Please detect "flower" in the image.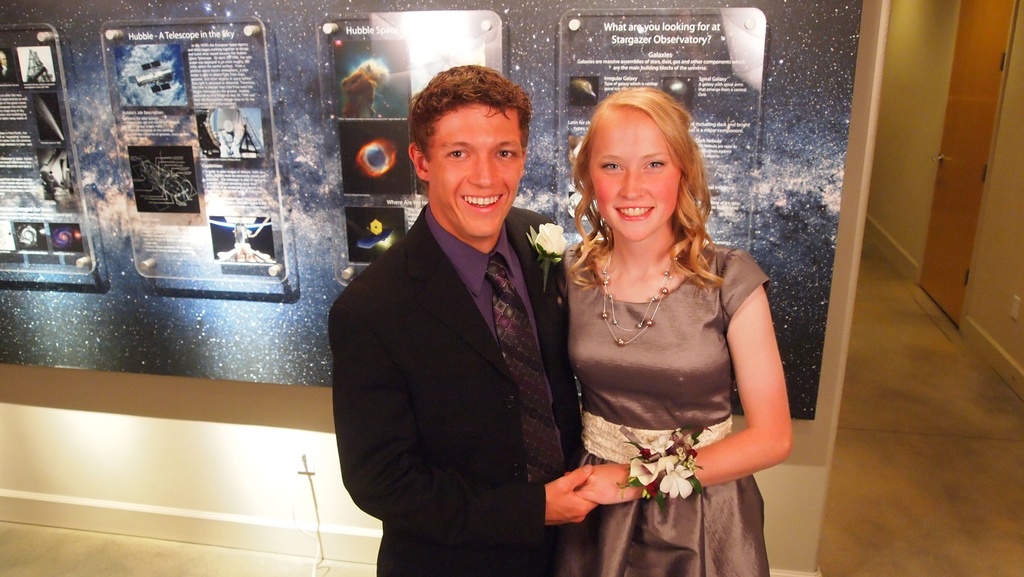
bbox(532, 223, 570, 261).
